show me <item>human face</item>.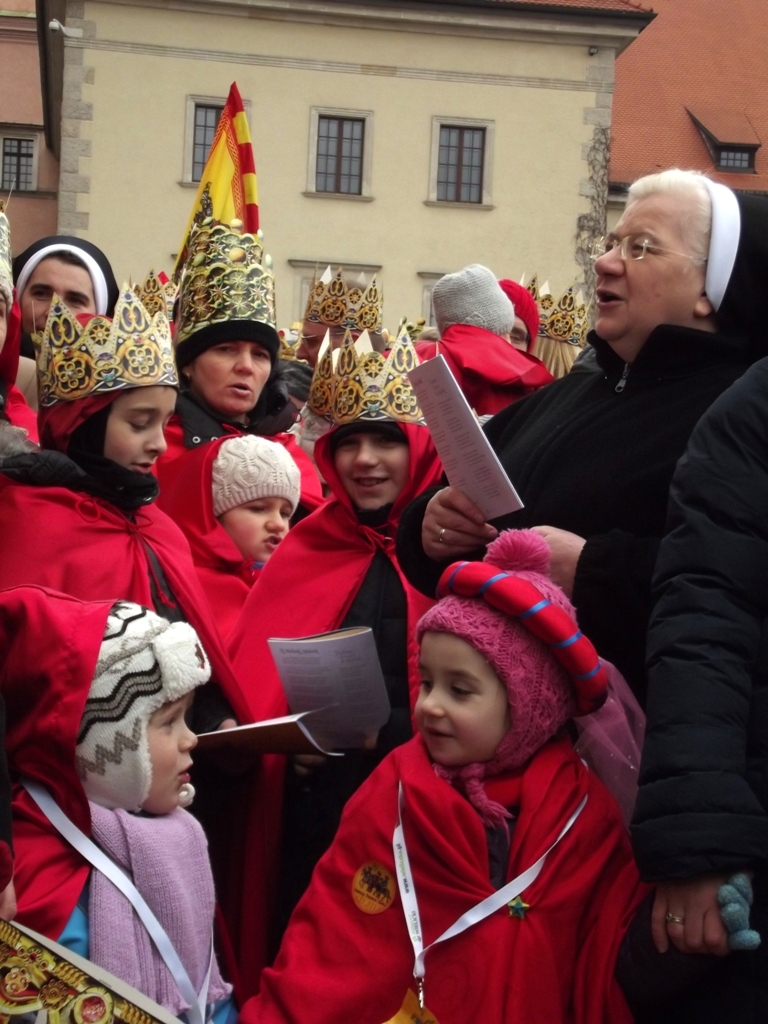
<item>human face</item> is here: [218,501,293,558].
